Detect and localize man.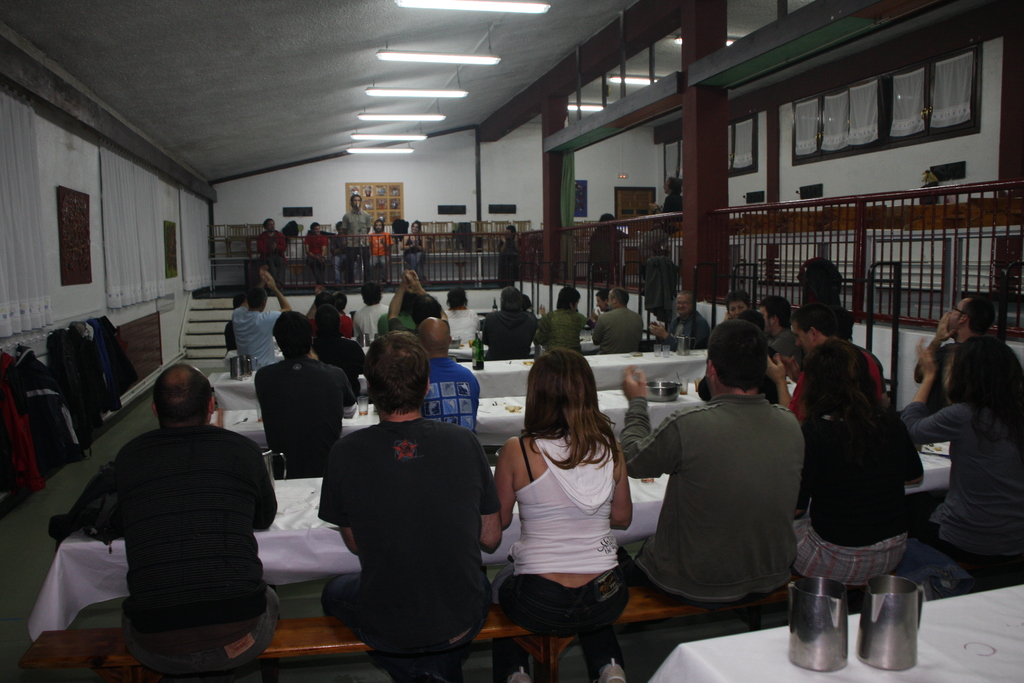
Localized at 771 298 879 423.
